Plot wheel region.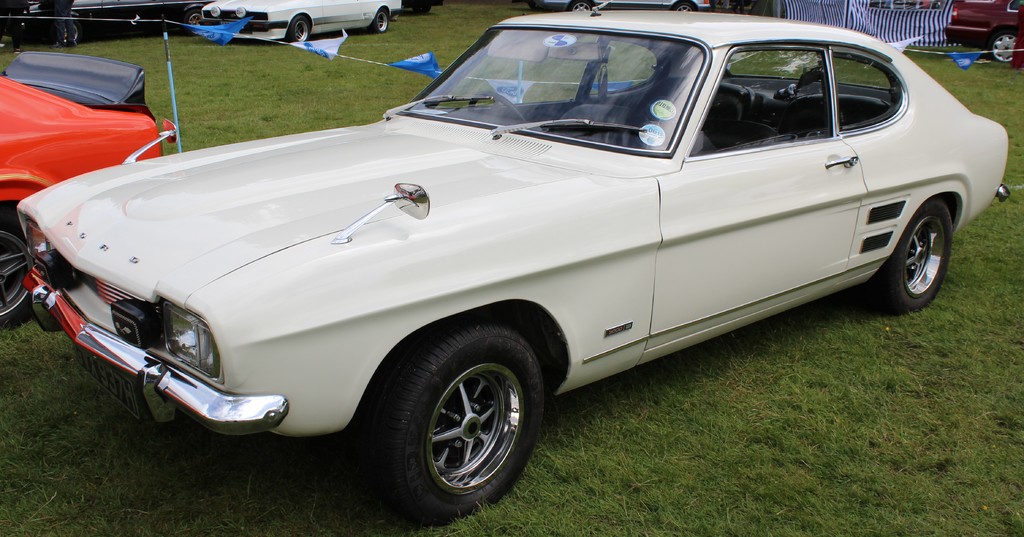
Plotted at region(368, 12, 387, 34).
